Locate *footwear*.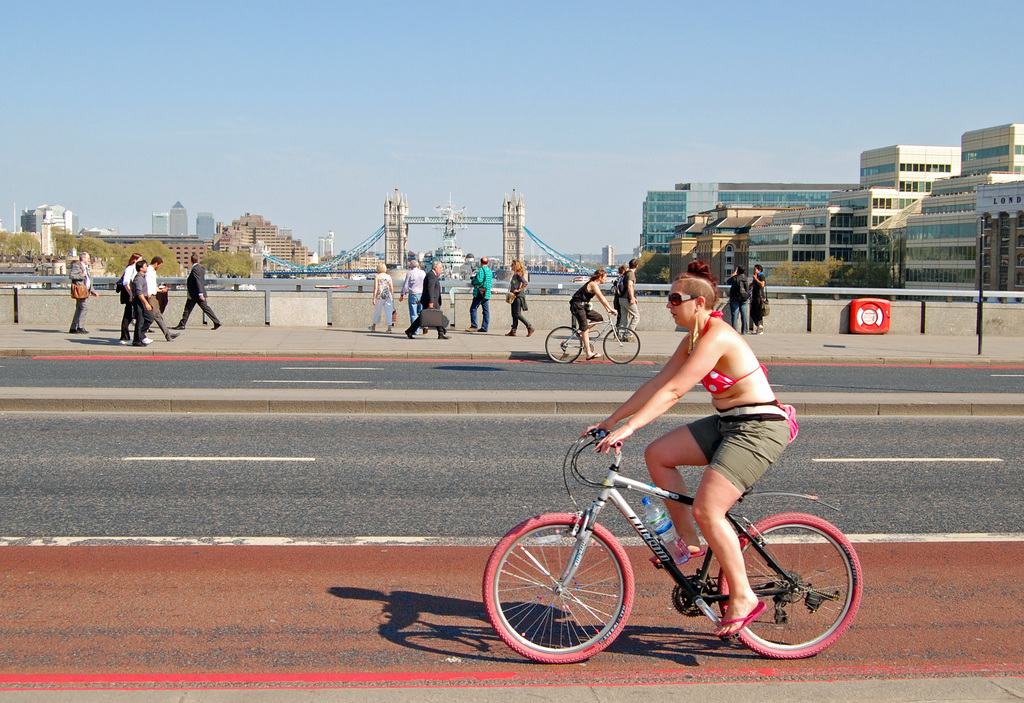
Bounding box: <box>646,549,708,563</box>.
